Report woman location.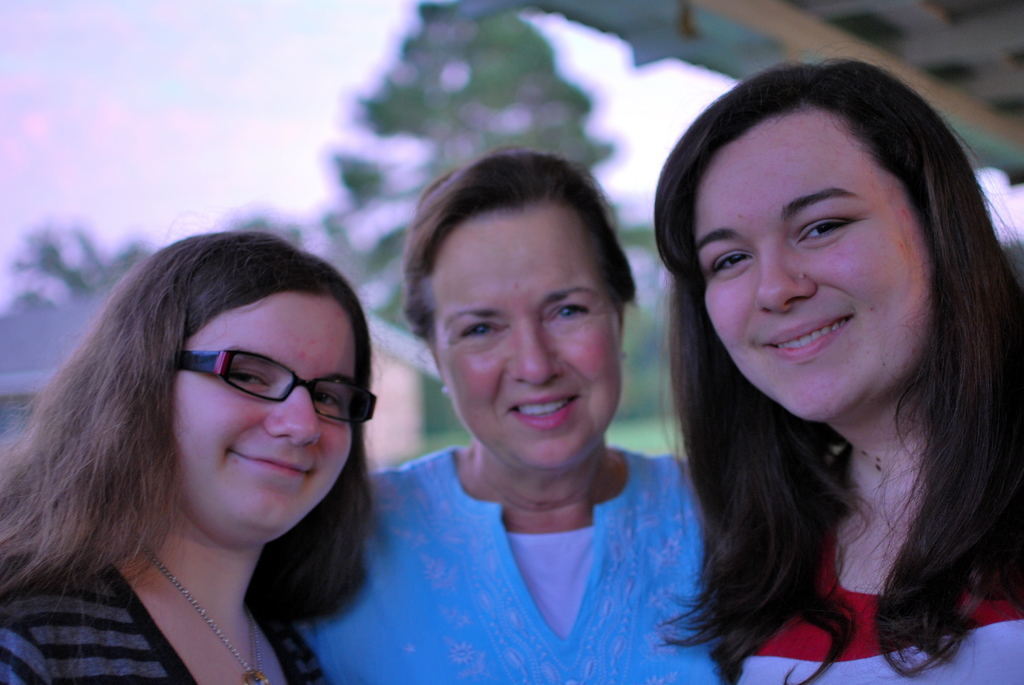
Report: {"left": 292, "top": 146, "right": 724, "bottom": 684}.
